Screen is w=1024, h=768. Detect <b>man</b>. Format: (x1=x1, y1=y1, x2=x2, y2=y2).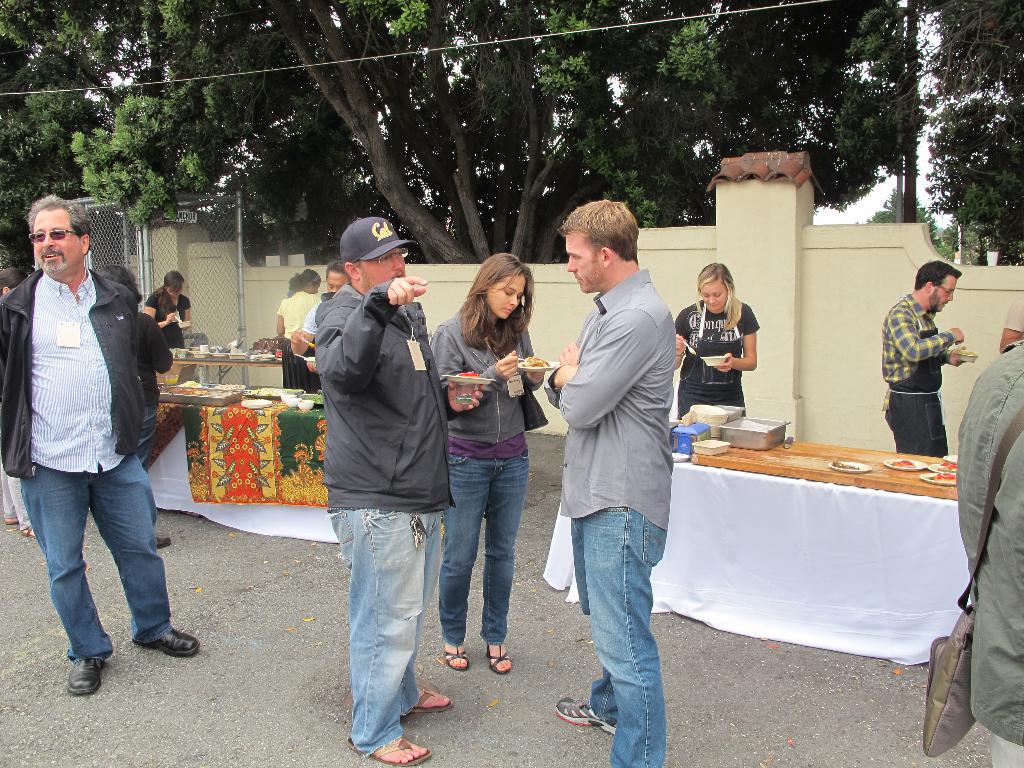
(x1=541, y1=196, x2=682, y2=767).
